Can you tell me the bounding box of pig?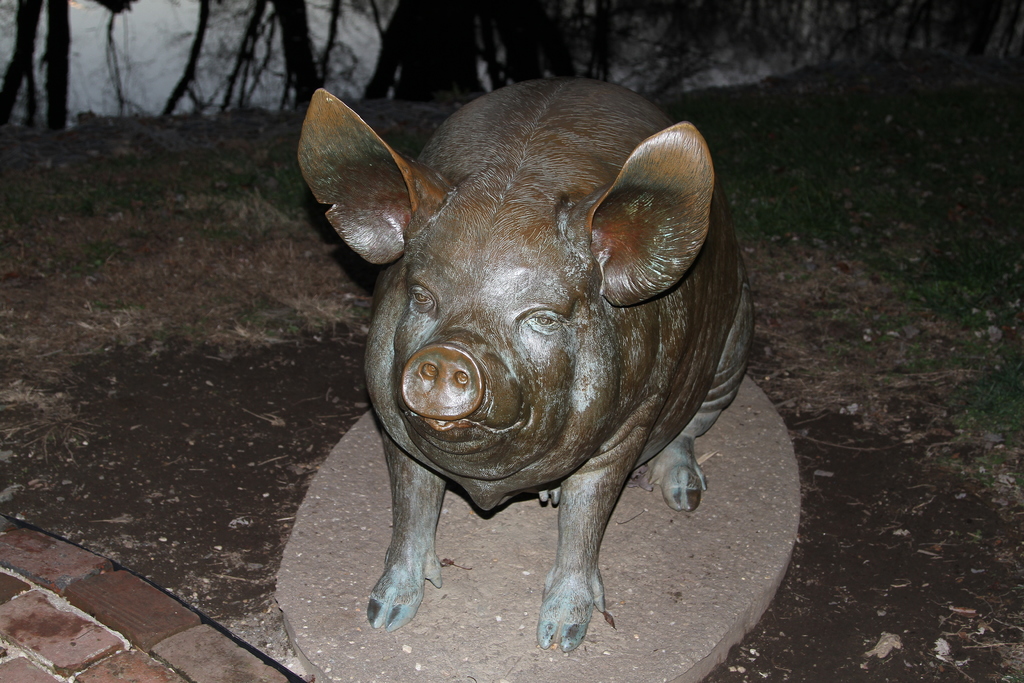
295,84,756,652.
